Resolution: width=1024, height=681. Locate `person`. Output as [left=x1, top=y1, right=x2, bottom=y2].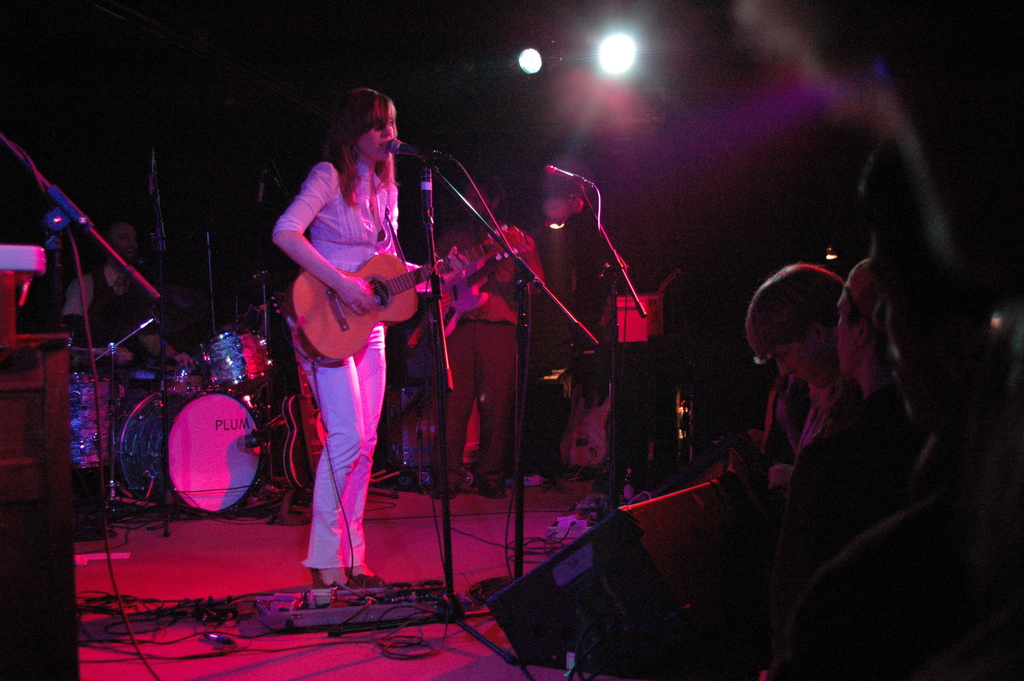
[left=732, top=260, right=847, bottom=492].
